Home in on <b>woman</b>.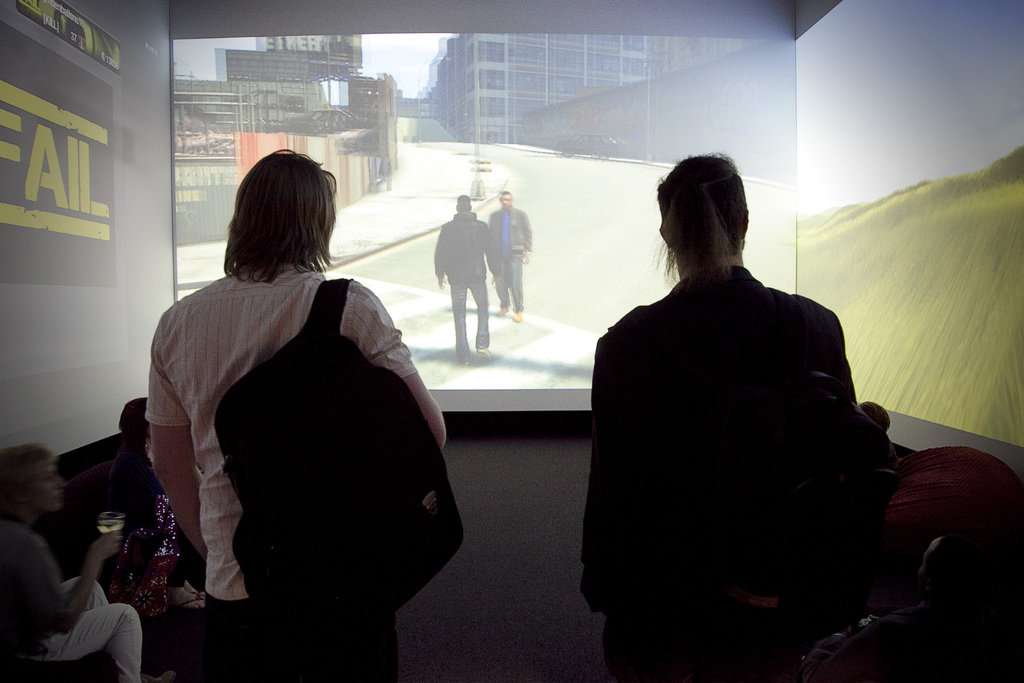
Homed in at 0:451:141:682.
